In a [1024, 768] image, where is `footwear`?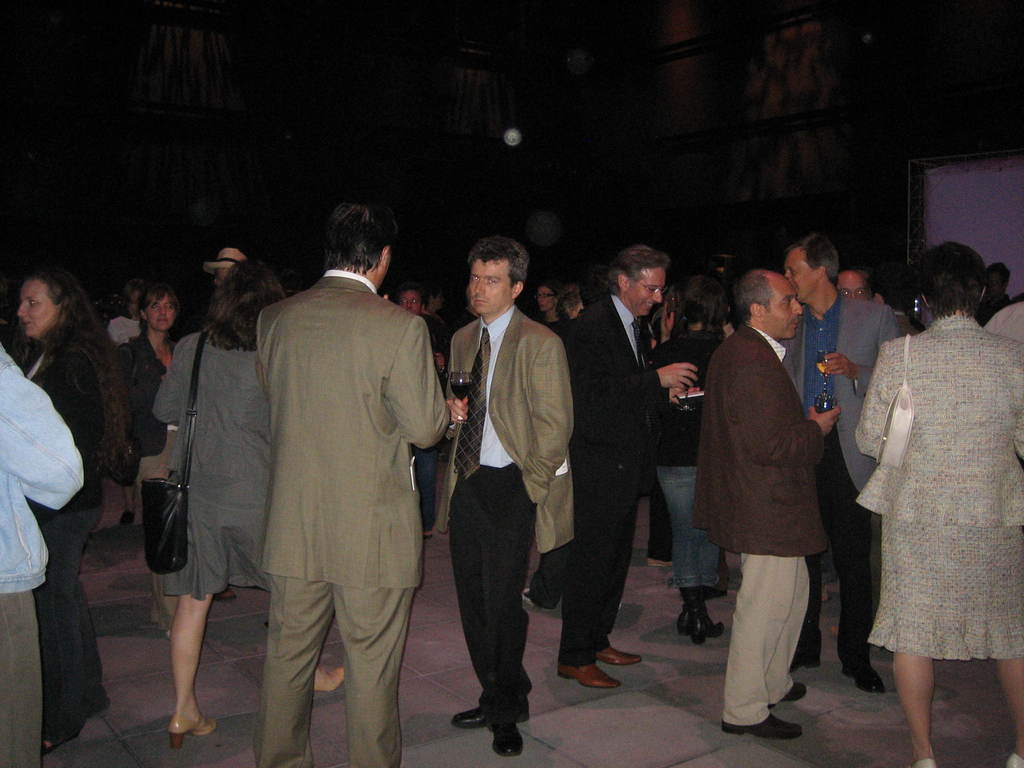
42, 721, 86, 755.
